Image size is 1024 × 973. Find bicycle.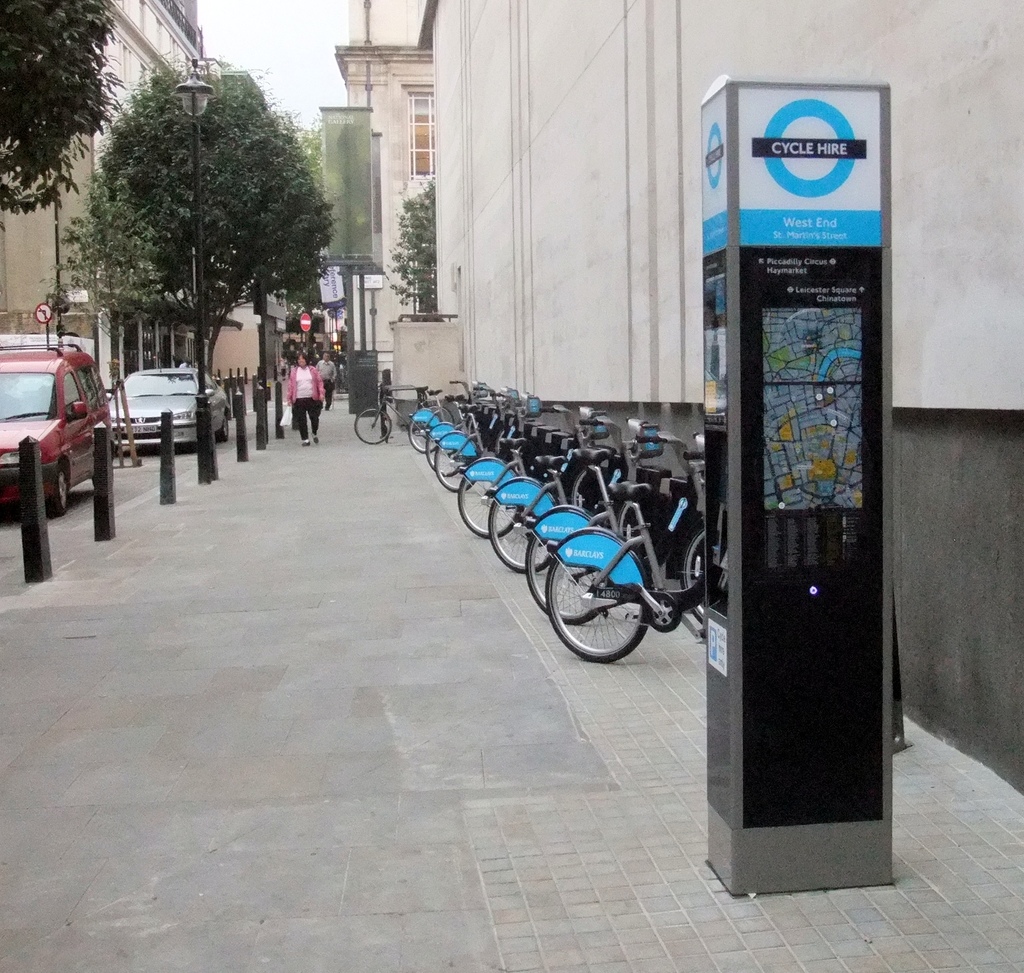
box(543, 422, 710, 664).
